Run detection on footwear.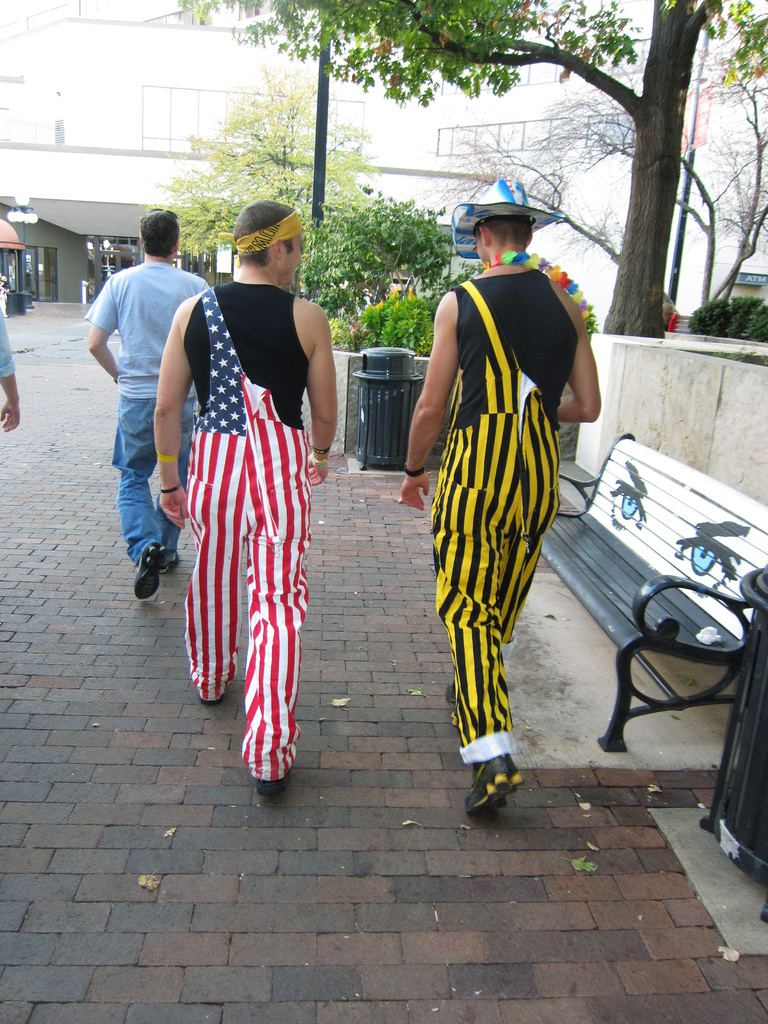
Result: <bbox>258, 774, 293, 796</bbox>.
